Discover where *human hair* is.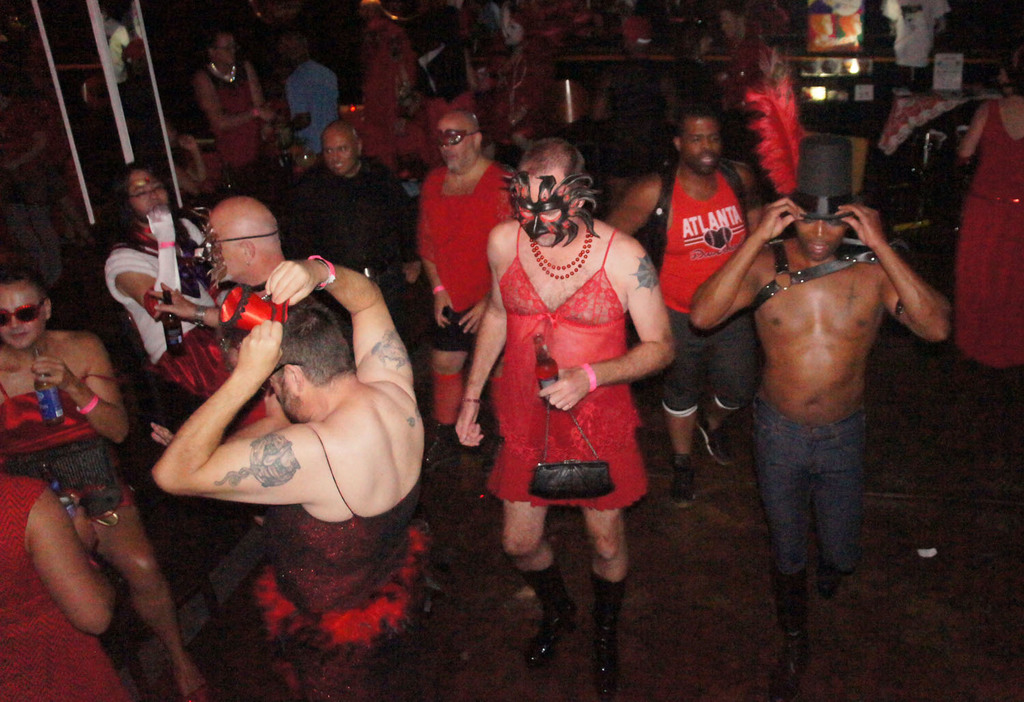
Discovered at pyautogui.locateOnScreen(0, 263, 51, 306).
